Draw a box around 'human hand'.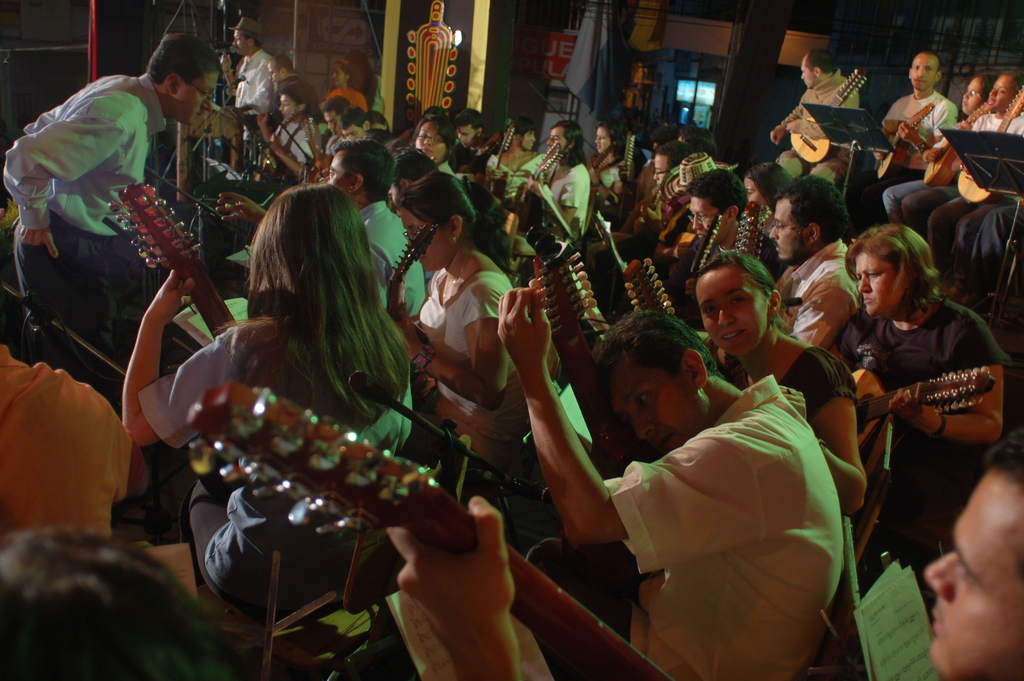
18:224:60:259.
